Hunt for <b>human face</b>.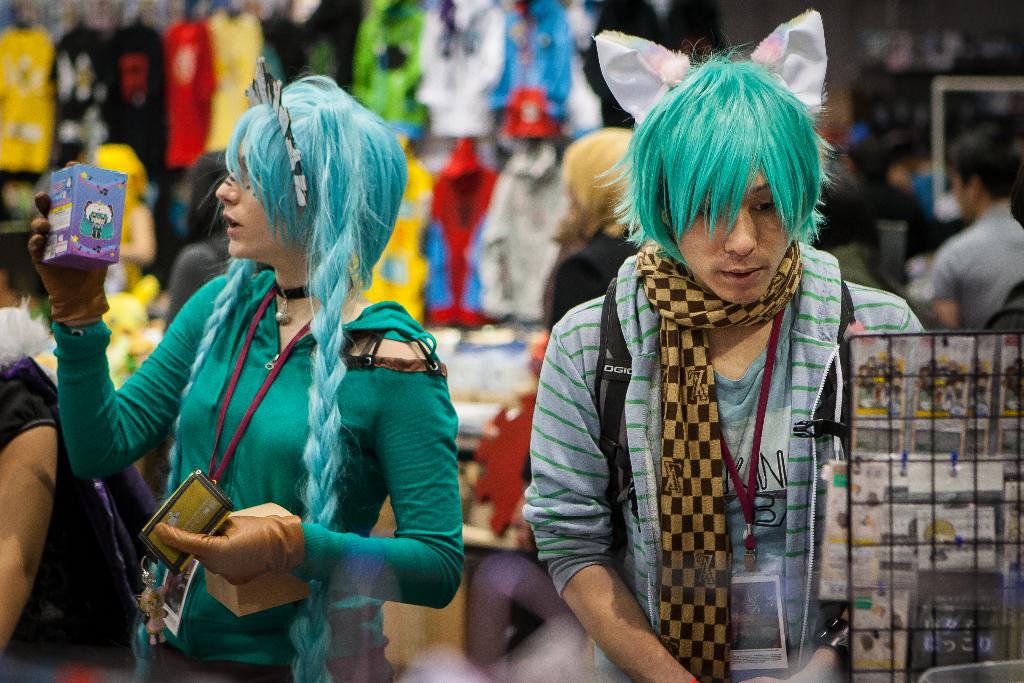
Hunted down at <bbox>216, 139, 284, 258</bbox>.
